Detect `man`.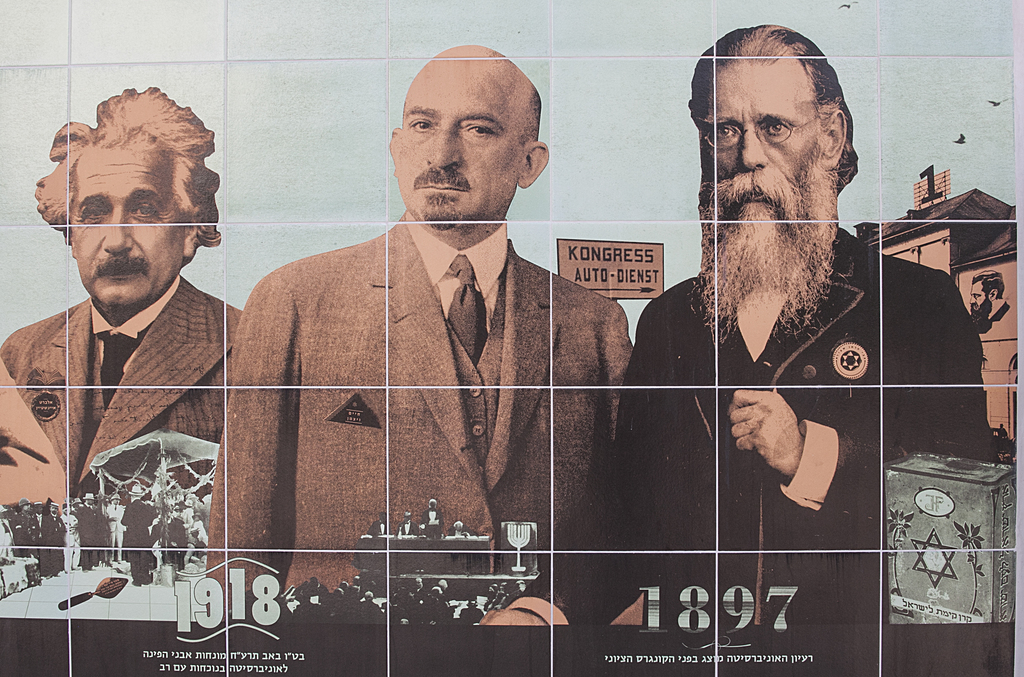
Detected at region(422, 498, 445, 535).
